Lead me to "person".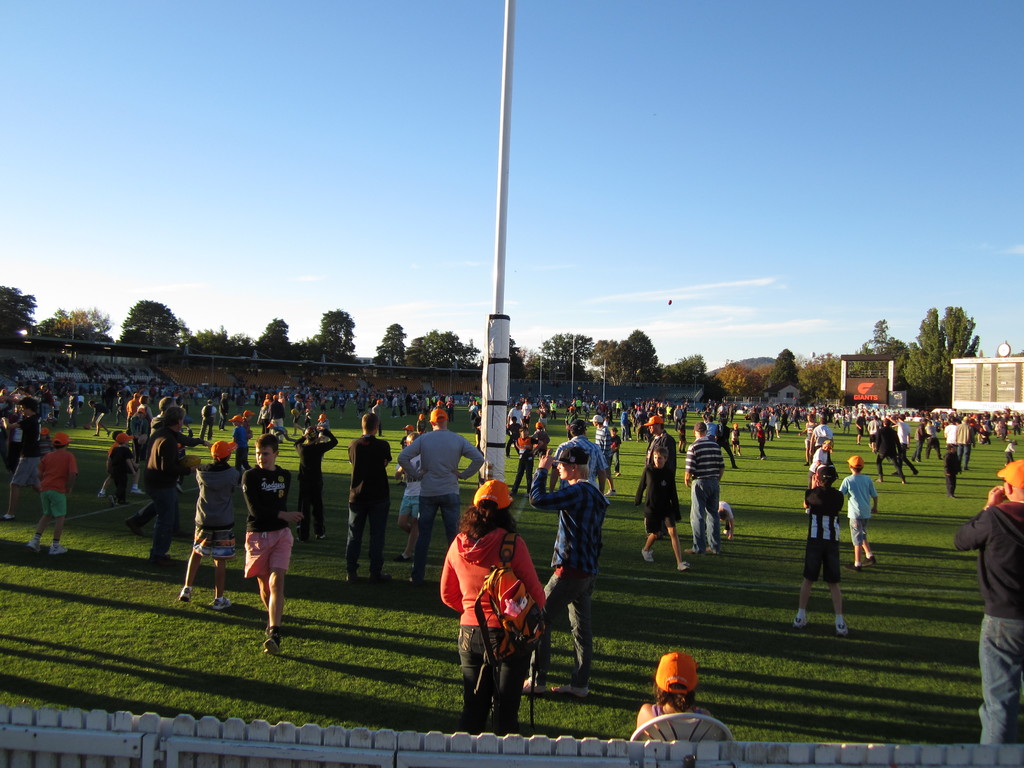
Lead to (left=93, top=430, right=143, bottom=494).
